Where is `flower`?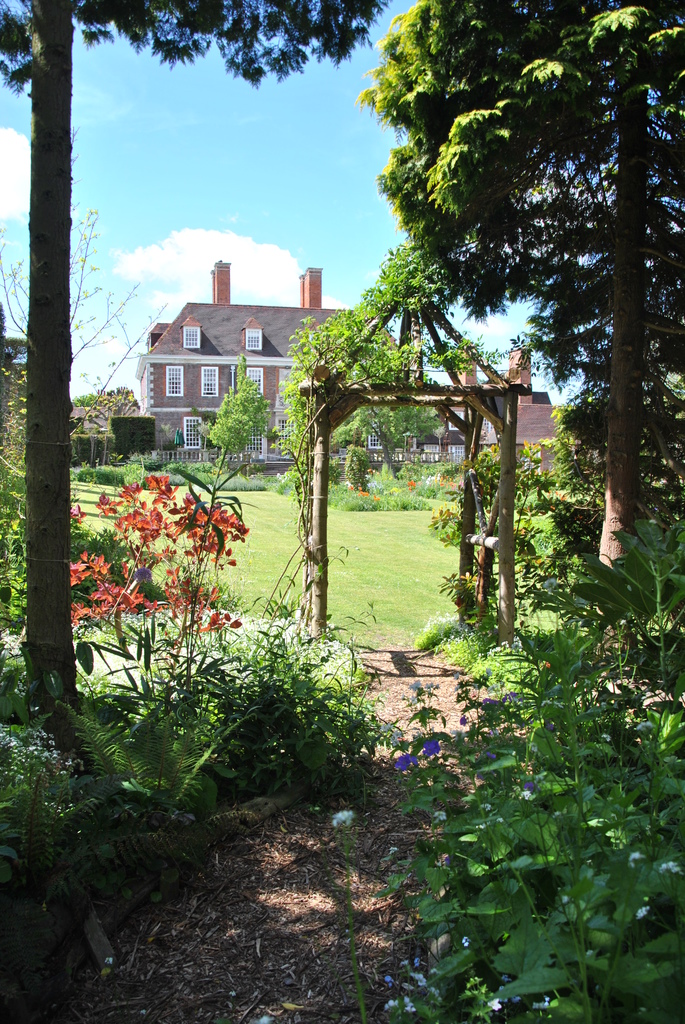
rect(353, 484, 377, 495).
